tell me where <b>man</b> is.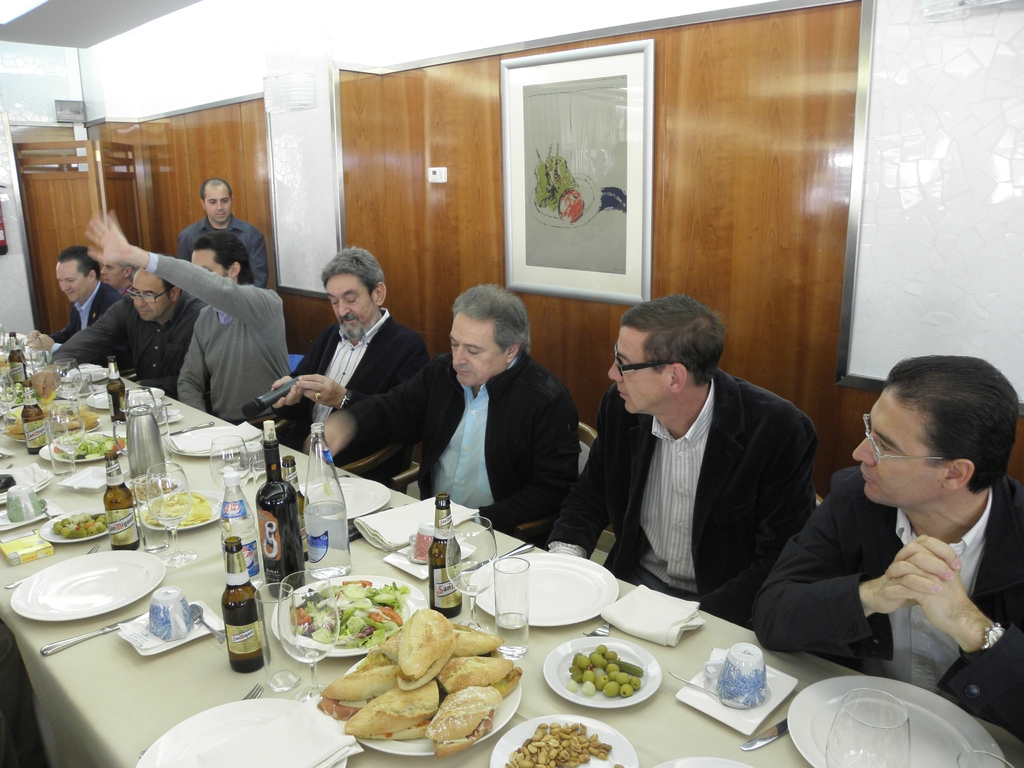
<b>man</b> is at Rect(305, 284, 580, 536).
